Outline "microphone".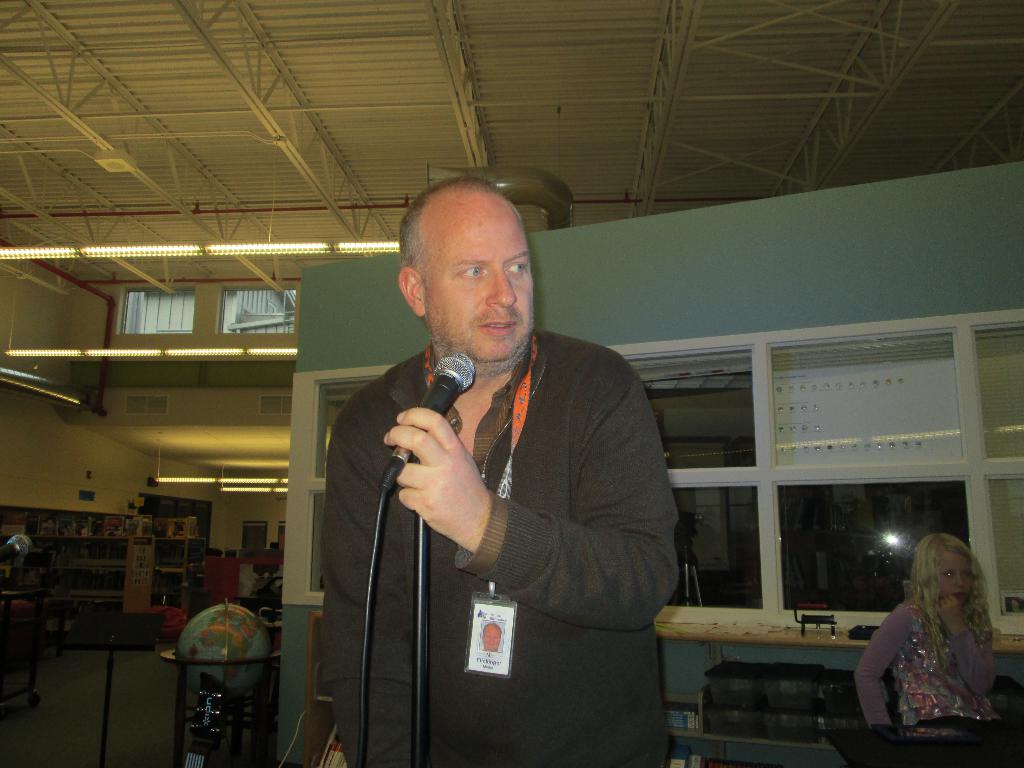
Outline: pyautogui.locateOnScreen(376, 348, 477, 492).
